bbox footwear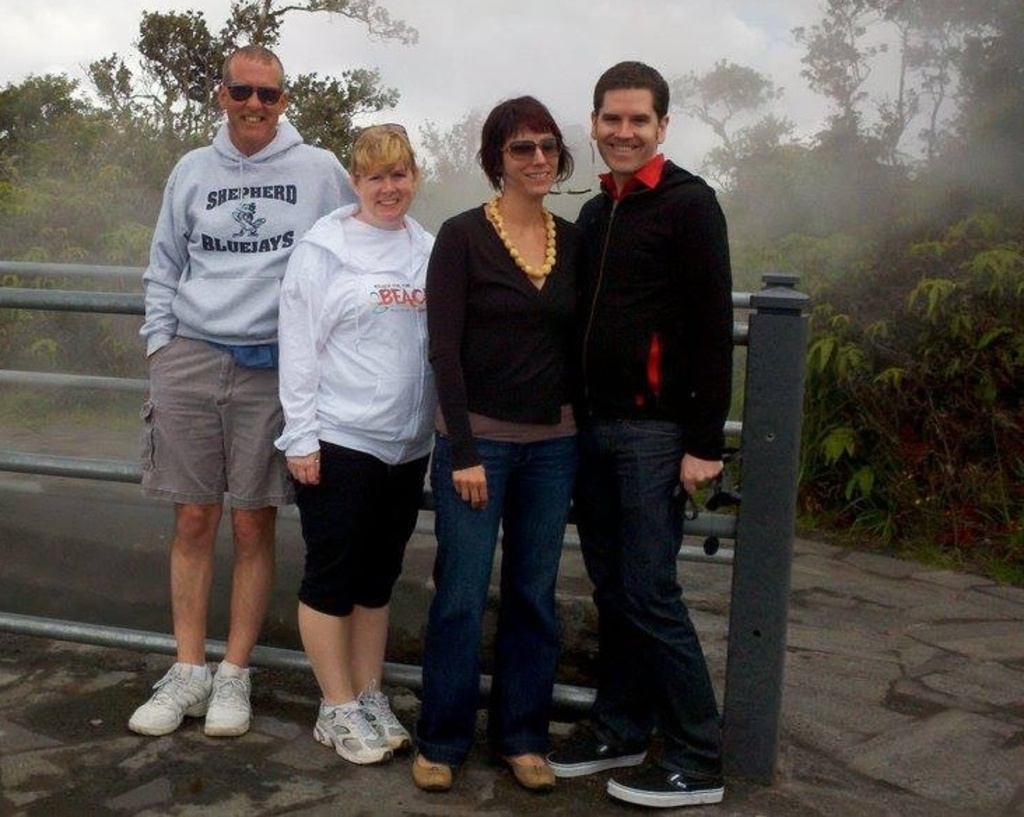
(126, 660, 214, 737)
